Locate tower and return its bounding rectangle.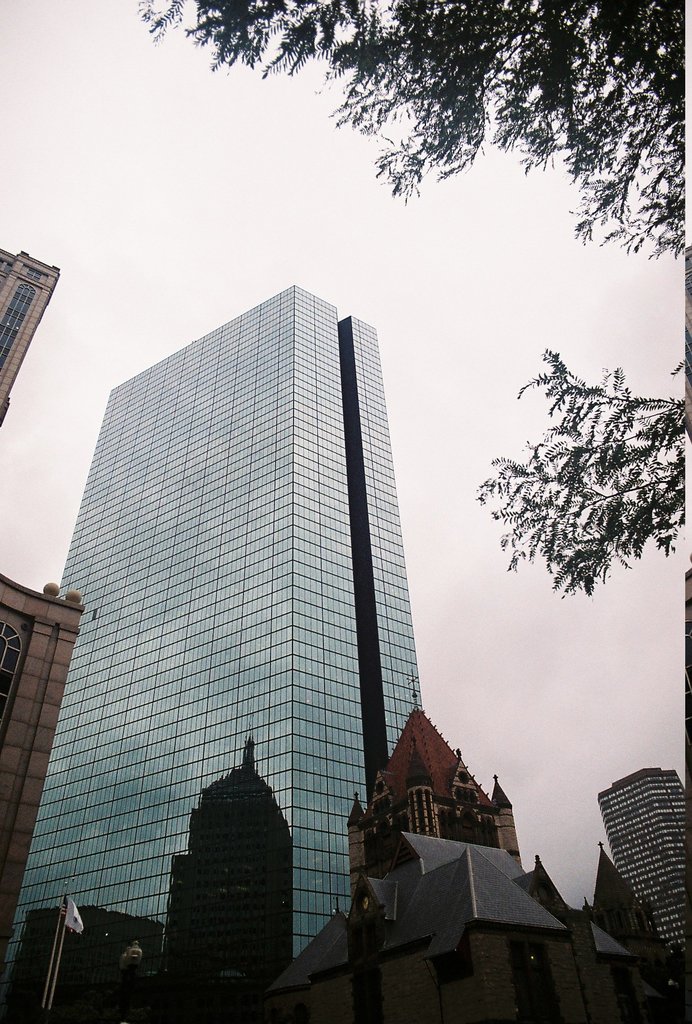
detection(589, 757, 688, 949).
